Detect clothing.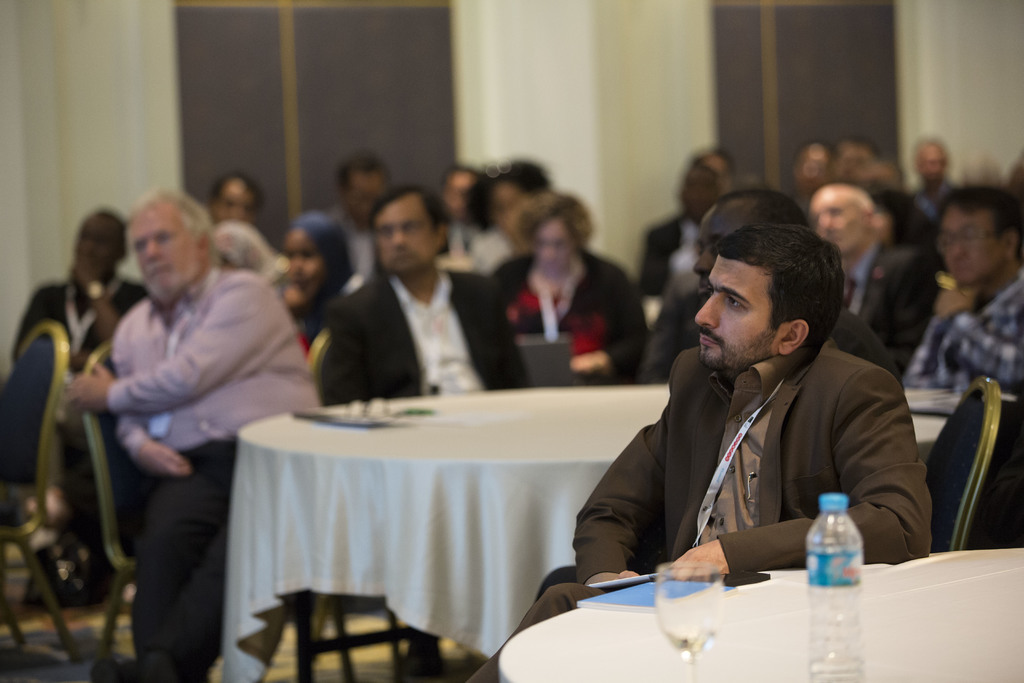
Detected at [left=825, top=242, right=929, bottom=368].
